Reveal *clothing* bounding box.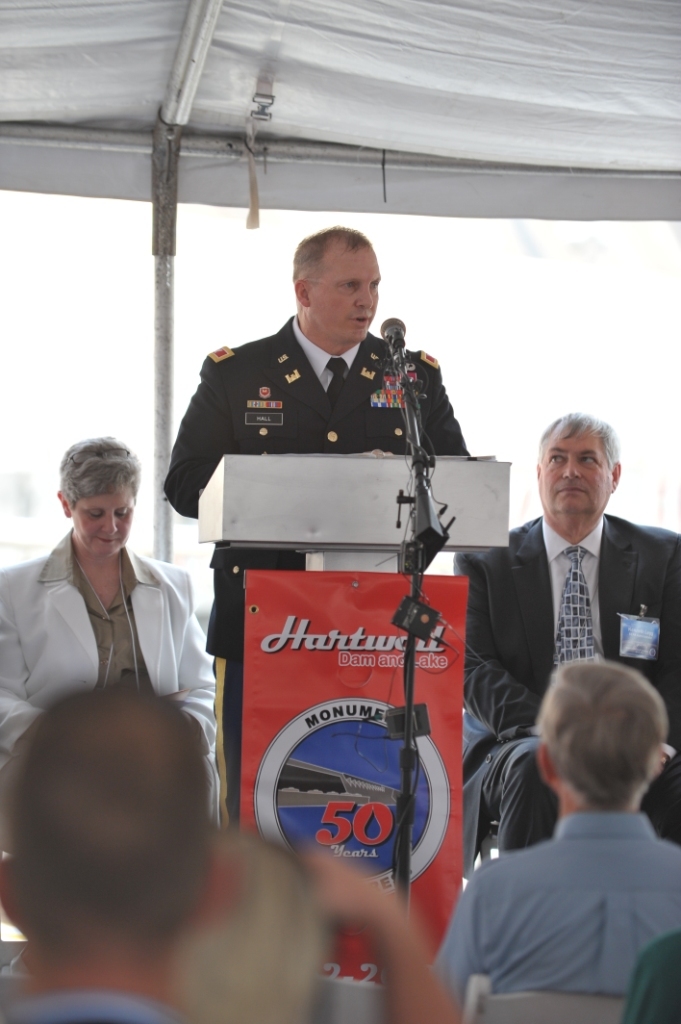
Revealed: box(164, 312, 476, 666).
